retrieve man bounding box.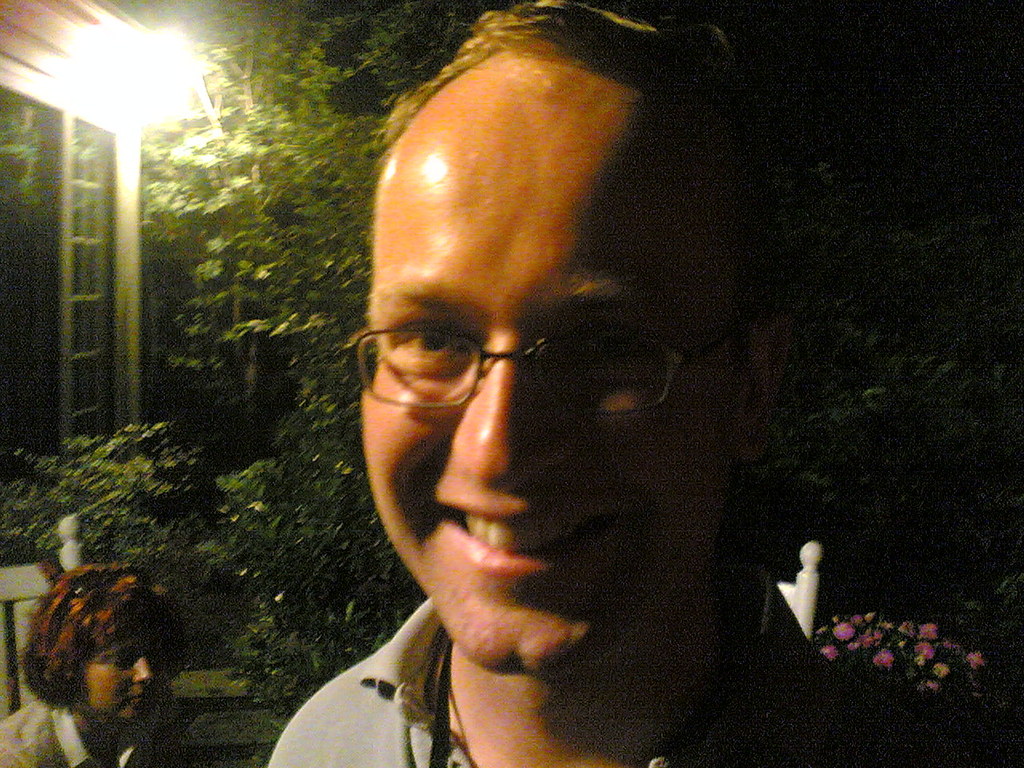
Bounding box: [220,28,892,767].
